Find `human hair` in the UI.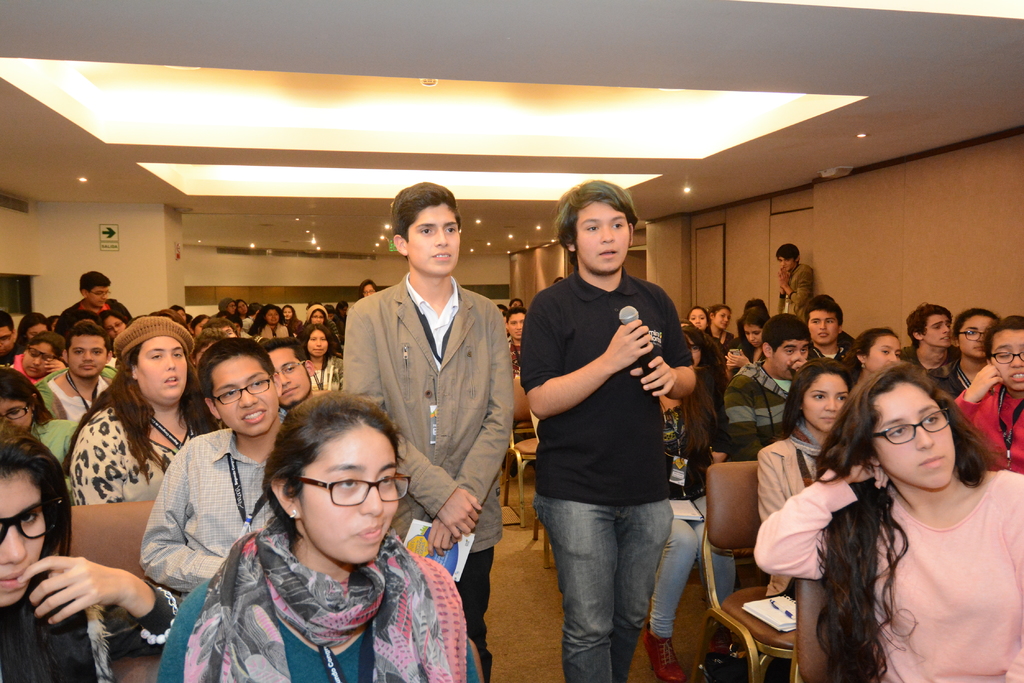
UI element at {"left": 262, "top": 337, "right": 311, "bottom": 382}.
